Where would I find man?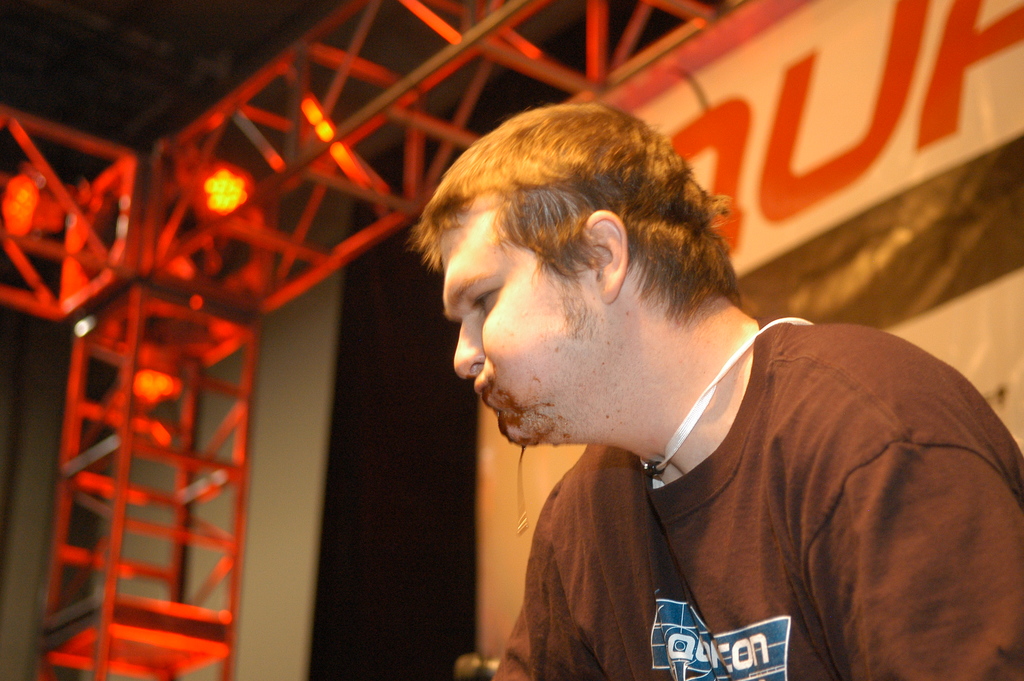
At {"x1": 447, "y1": 165, "x2": 1015, "y2": 668}.
